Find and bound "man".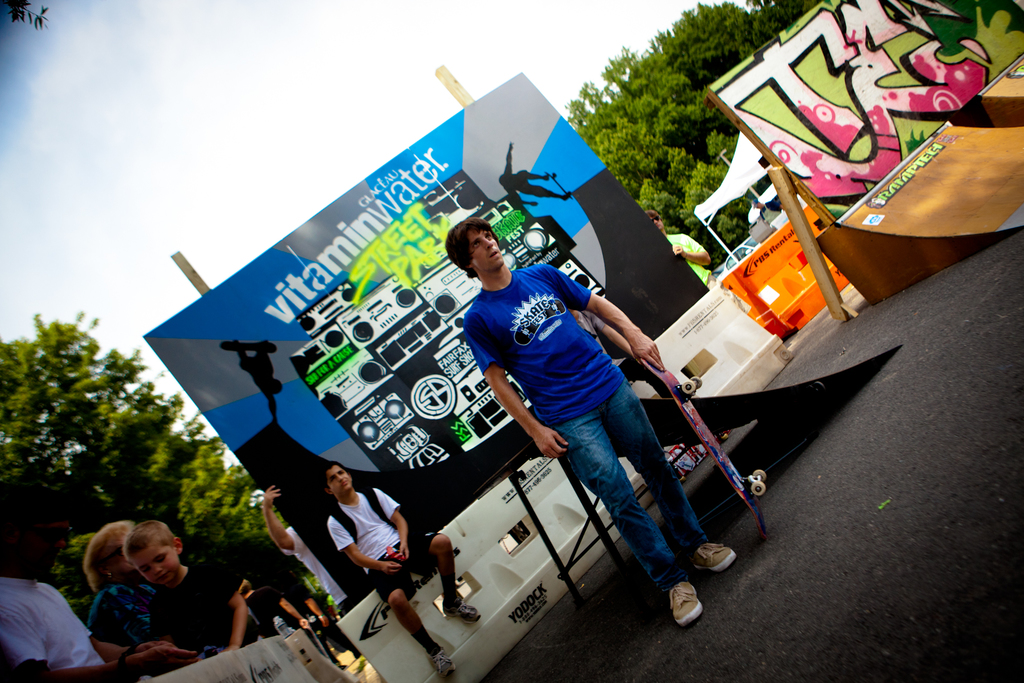
Bound: box=[264, 487, 348, 603].
